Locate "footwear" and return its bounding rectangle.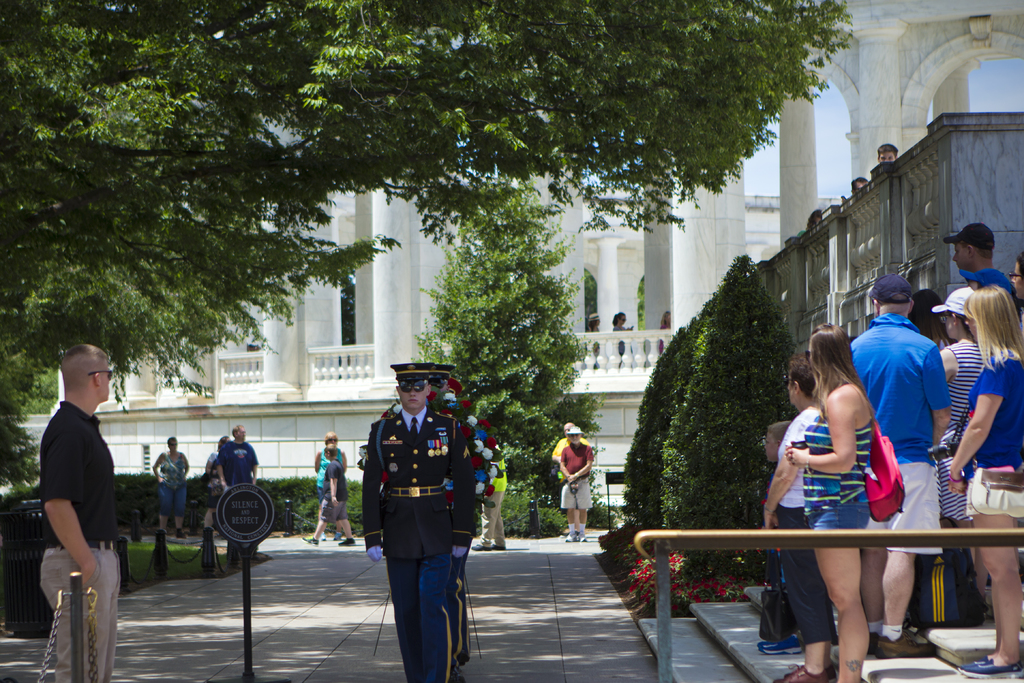
<bbox>337, 536, 356, 544</bbox>.
